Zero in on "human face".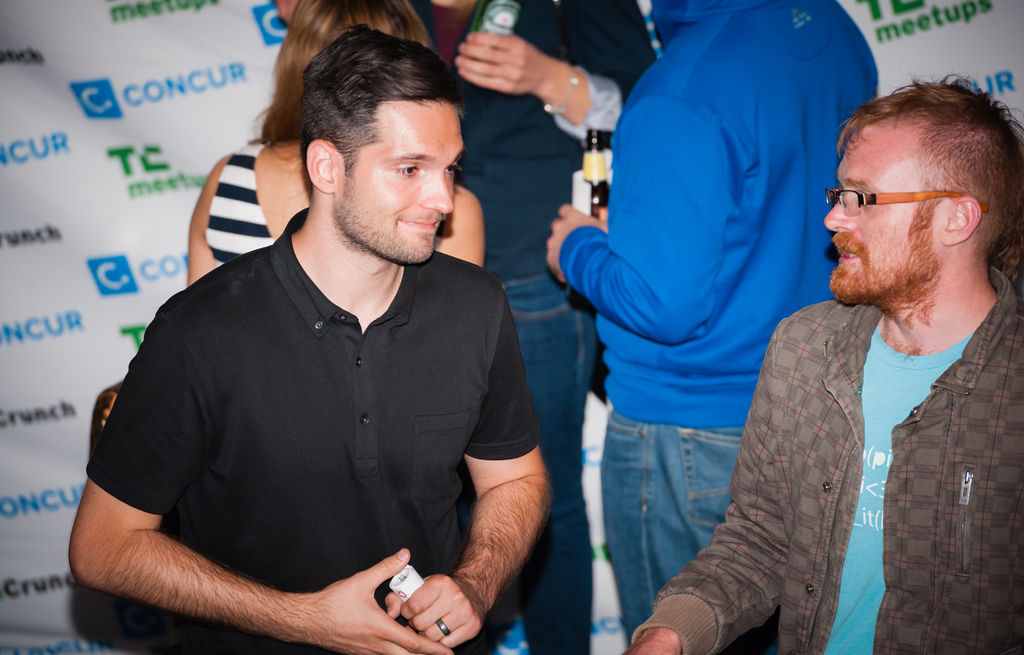
Zeroed in: rect(827, 136, 940, 304).
